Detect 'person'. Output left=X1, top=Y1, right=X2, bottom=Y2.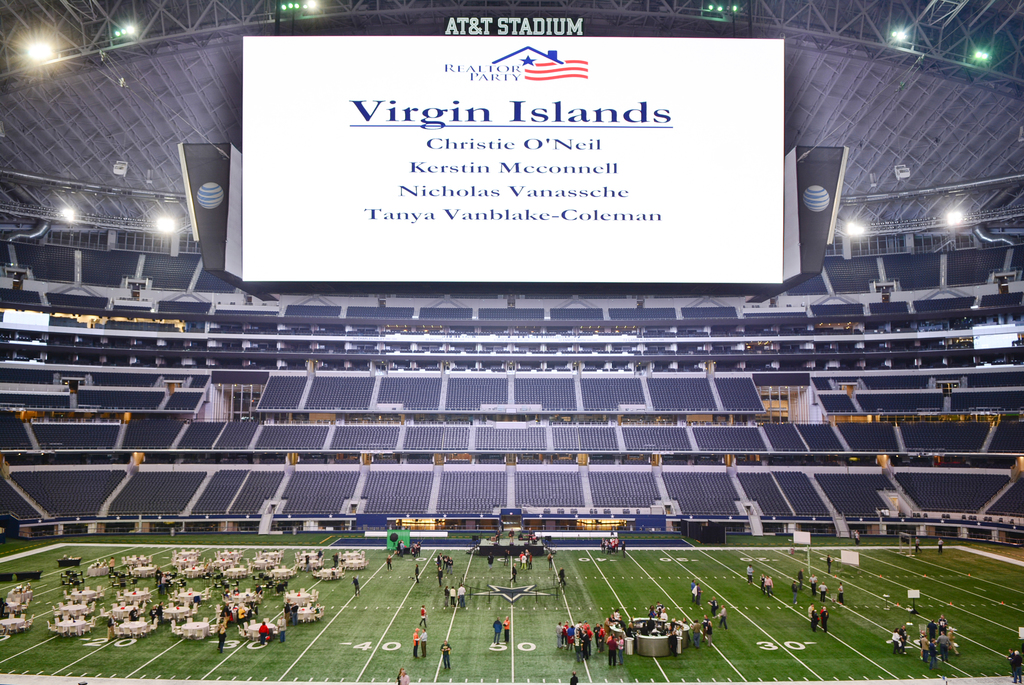
left=817, top=601, right=829, bottom=633.
